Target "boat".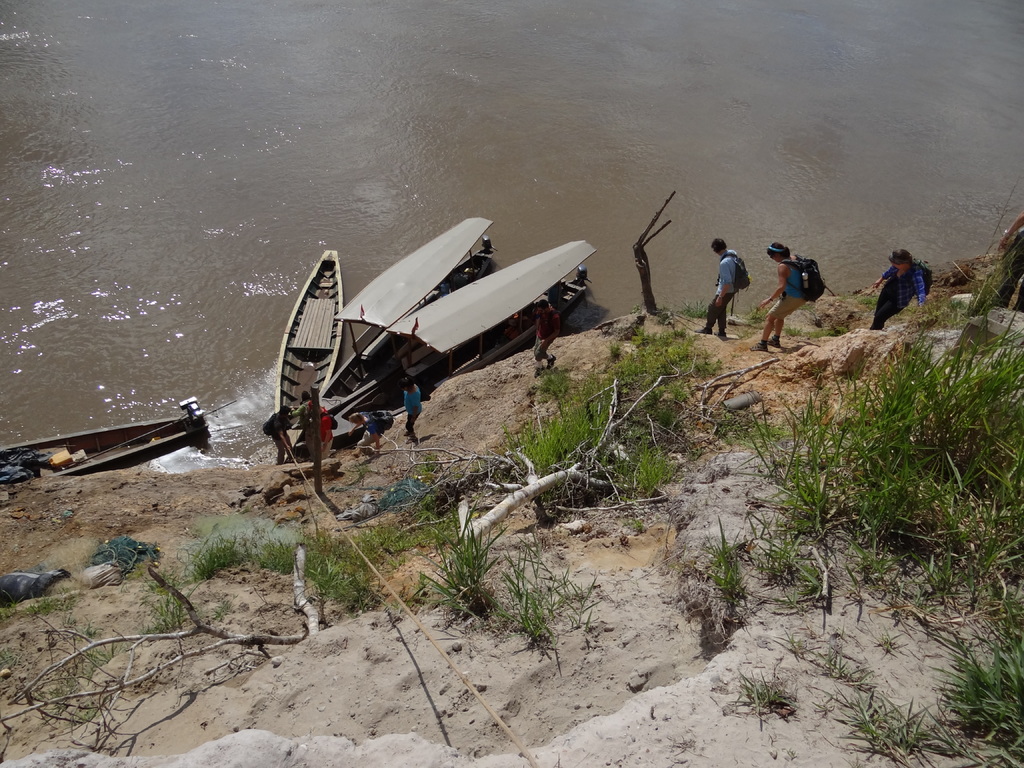
Target region: crop(329, 213, 511, 384).
